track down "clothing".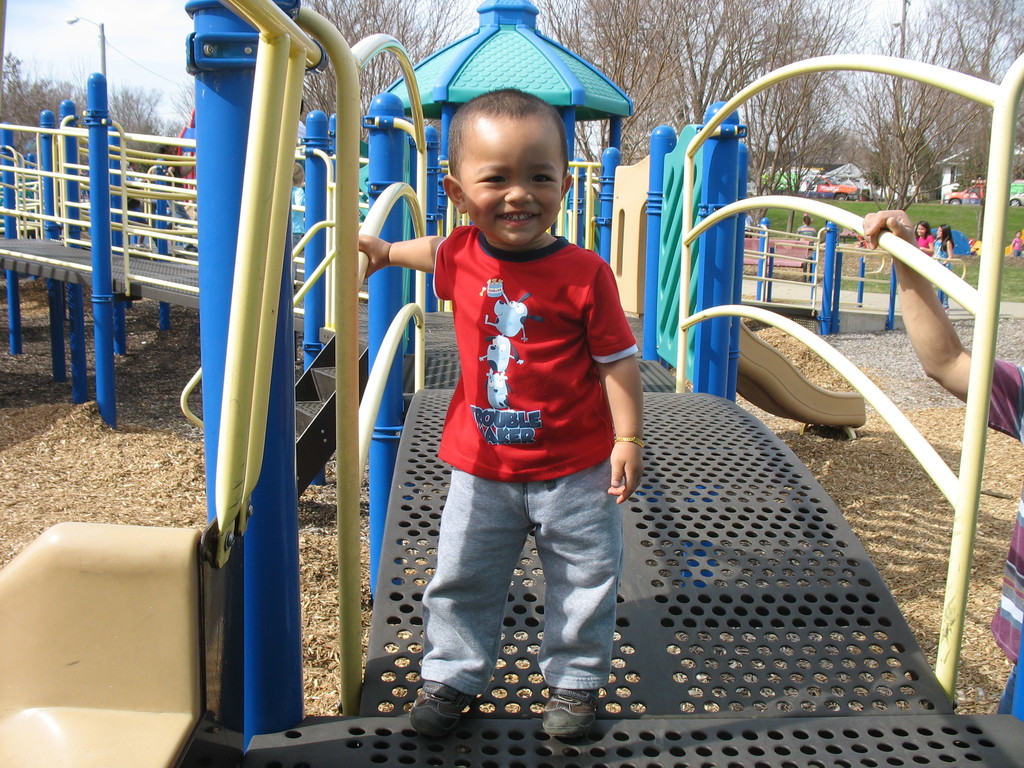
Tracked to (931,232,956,300).
